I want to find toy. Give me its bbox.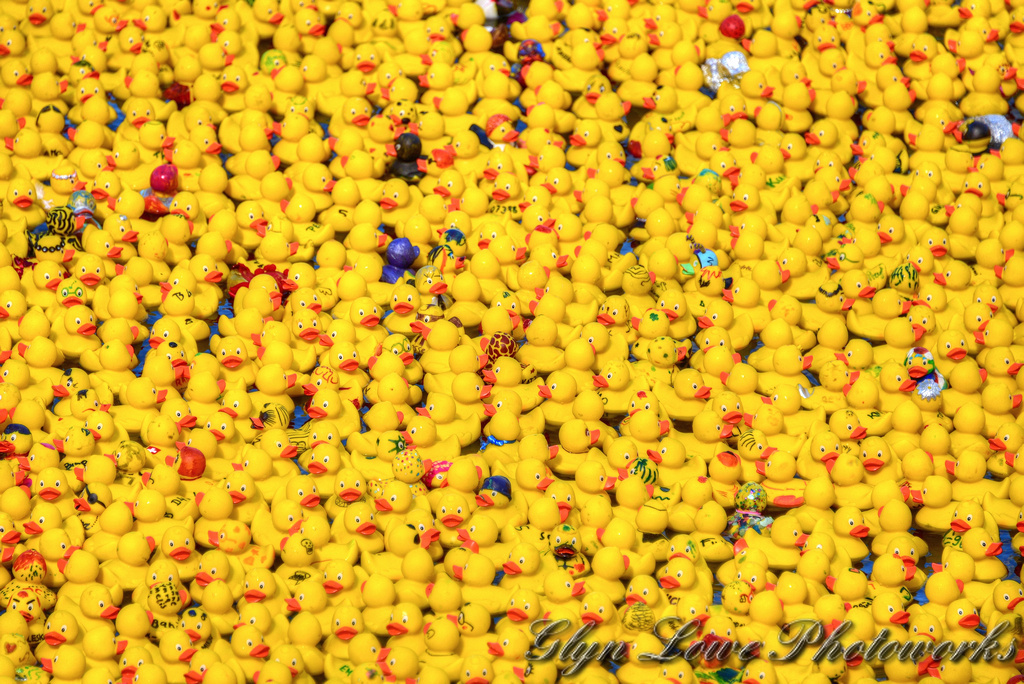
bbox=(285, 285, 333, 314).
